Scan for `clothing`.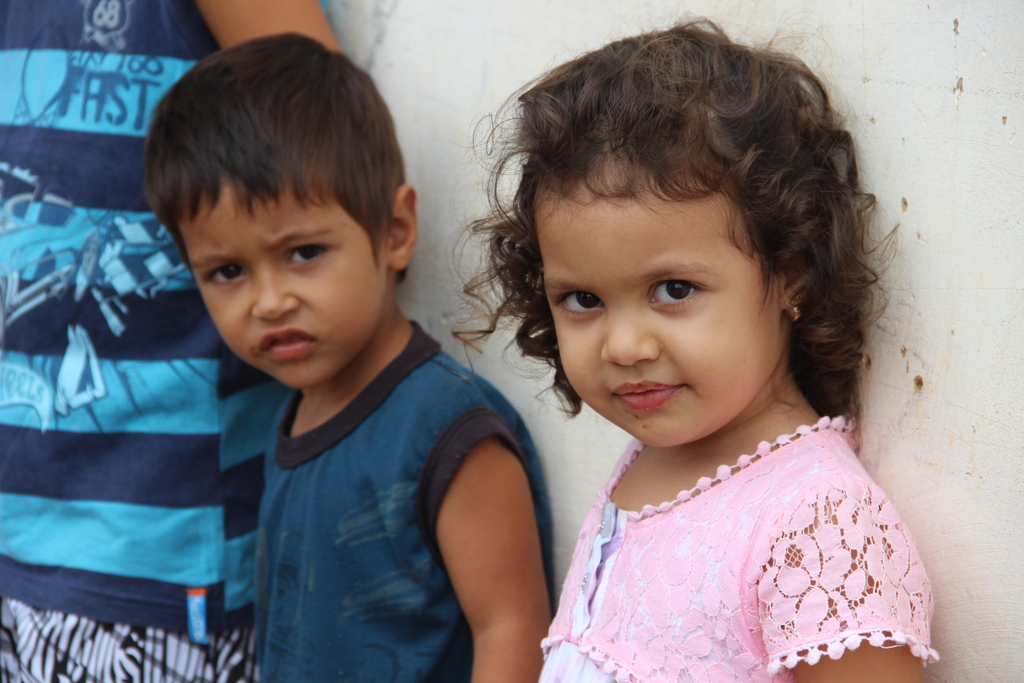
Scan result: 508,379,950,682.
